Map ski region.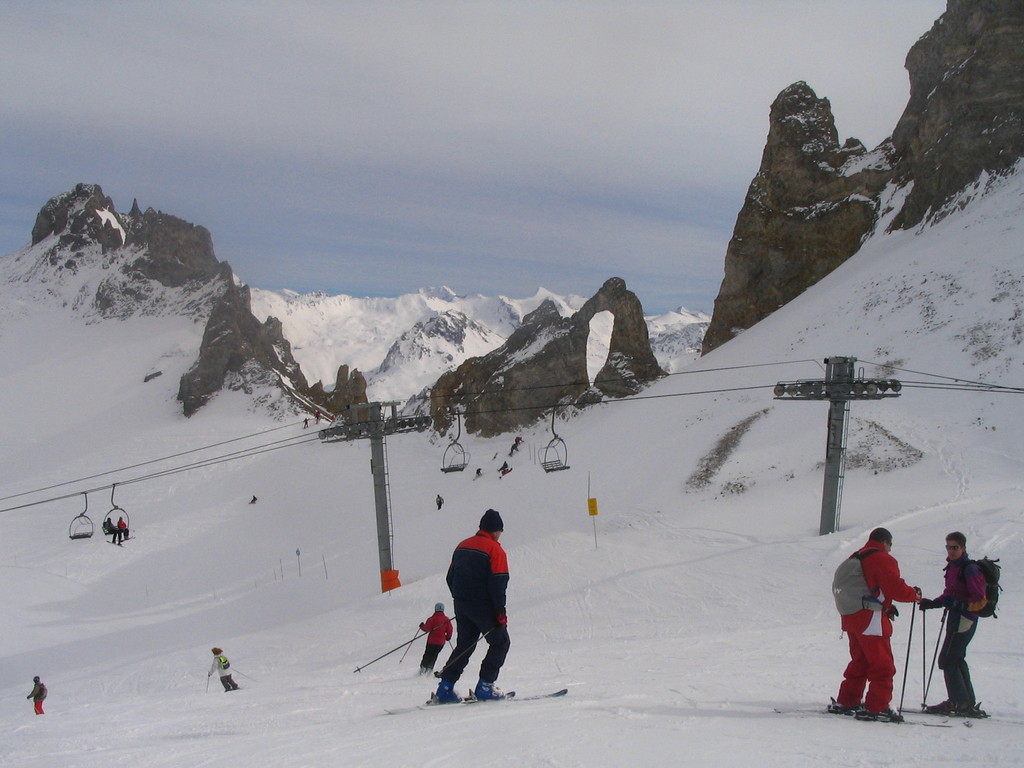
Mapped to (left=895, top=705, right=1023, bottom=726).
